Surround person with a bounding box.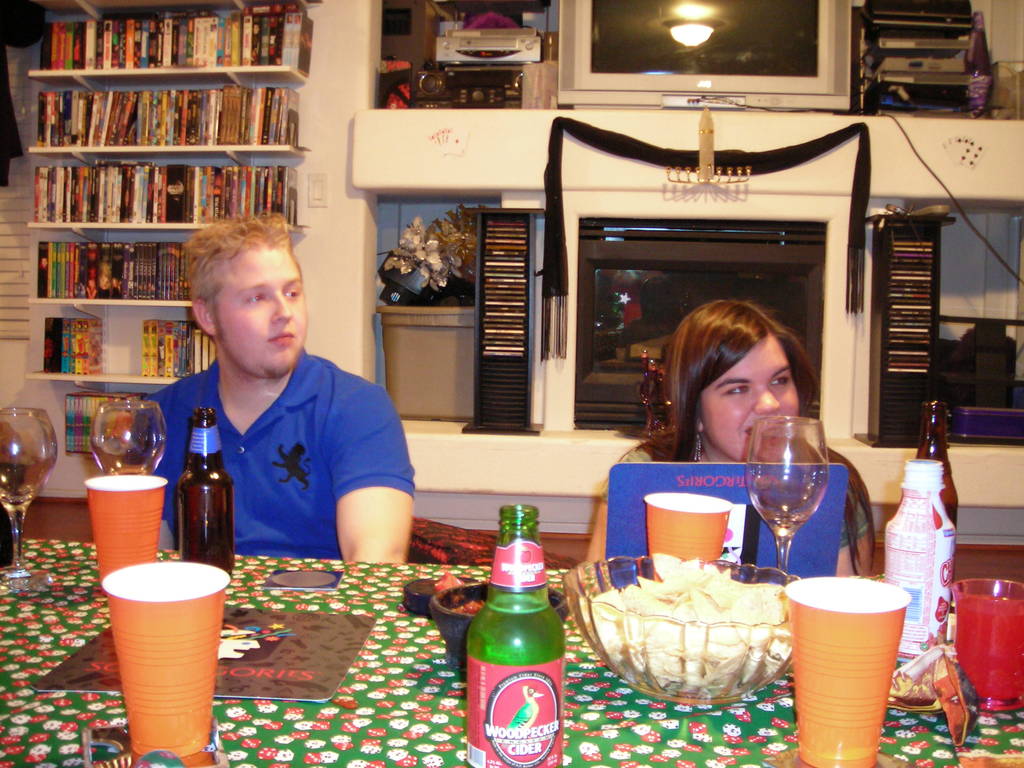
(142,204,413,584).
